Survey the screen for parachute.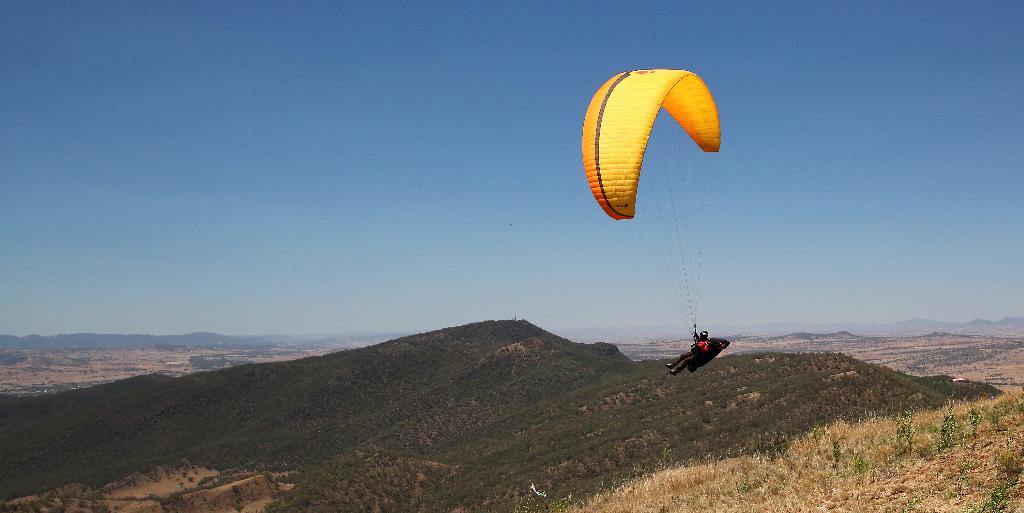
Survey found: 624,65,720,331.
